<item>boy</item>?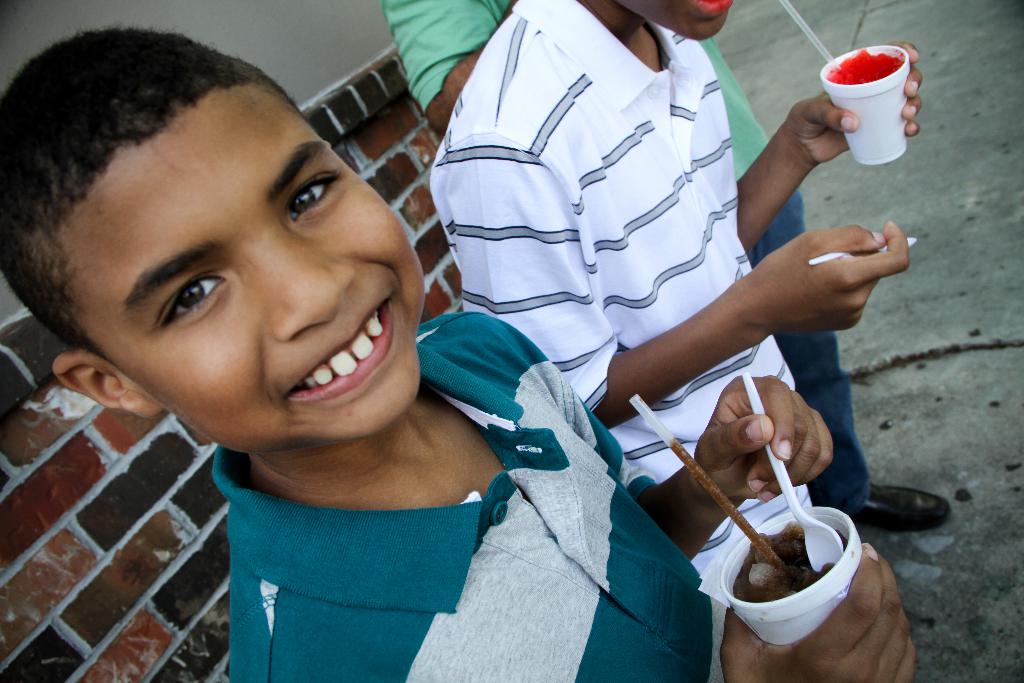
(421,0,923,573)
